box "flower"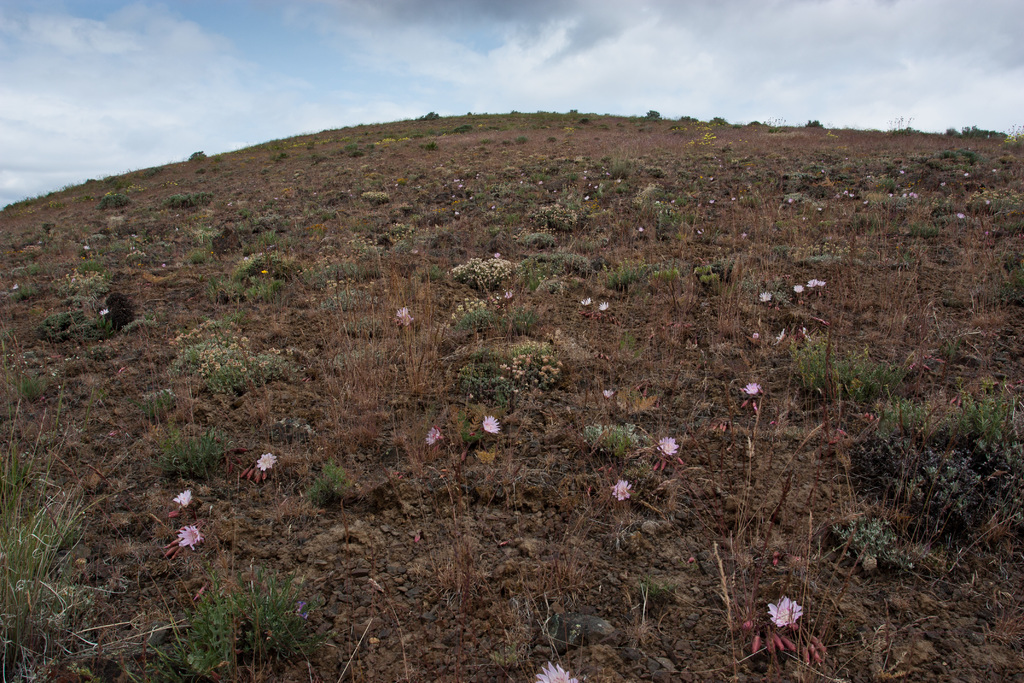
BBox(816, 274, 826, 288)
